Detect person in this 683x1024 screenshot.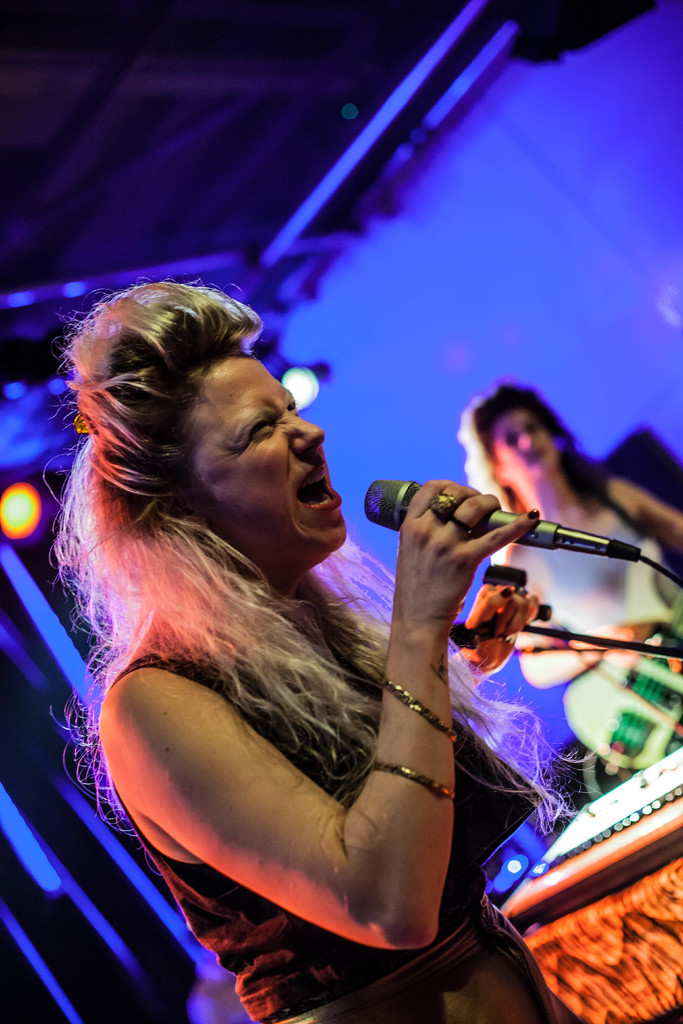
Detection: [x1=52, y1=251, x2=579, y2=1023].
